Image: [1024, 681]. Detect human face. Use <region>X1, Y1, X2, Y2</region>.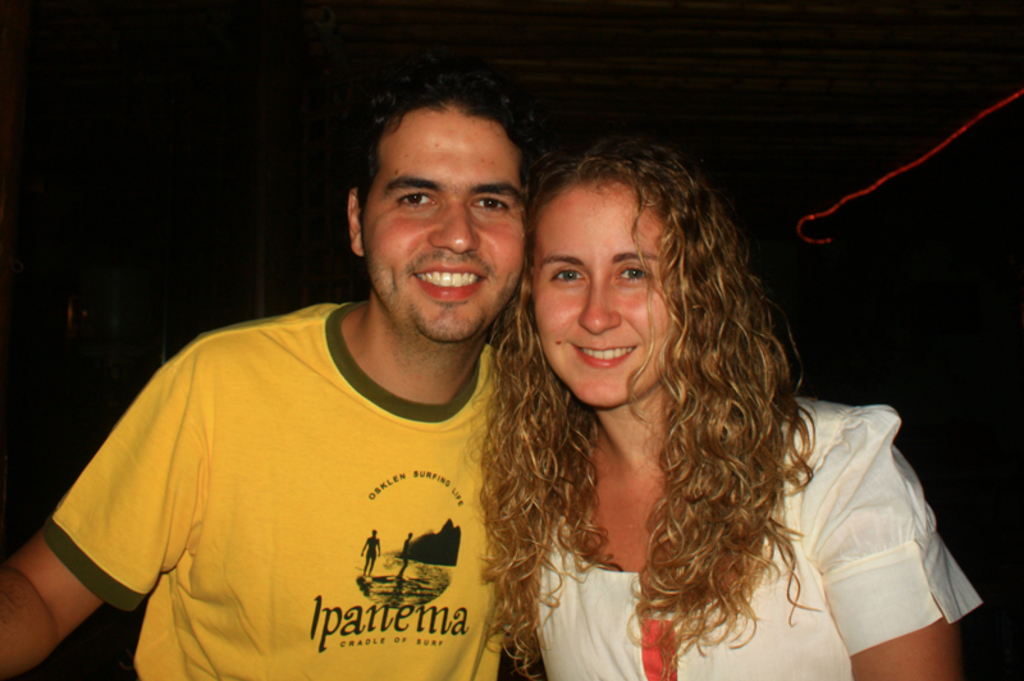
<region>531, 177, 689, 412</region>.
